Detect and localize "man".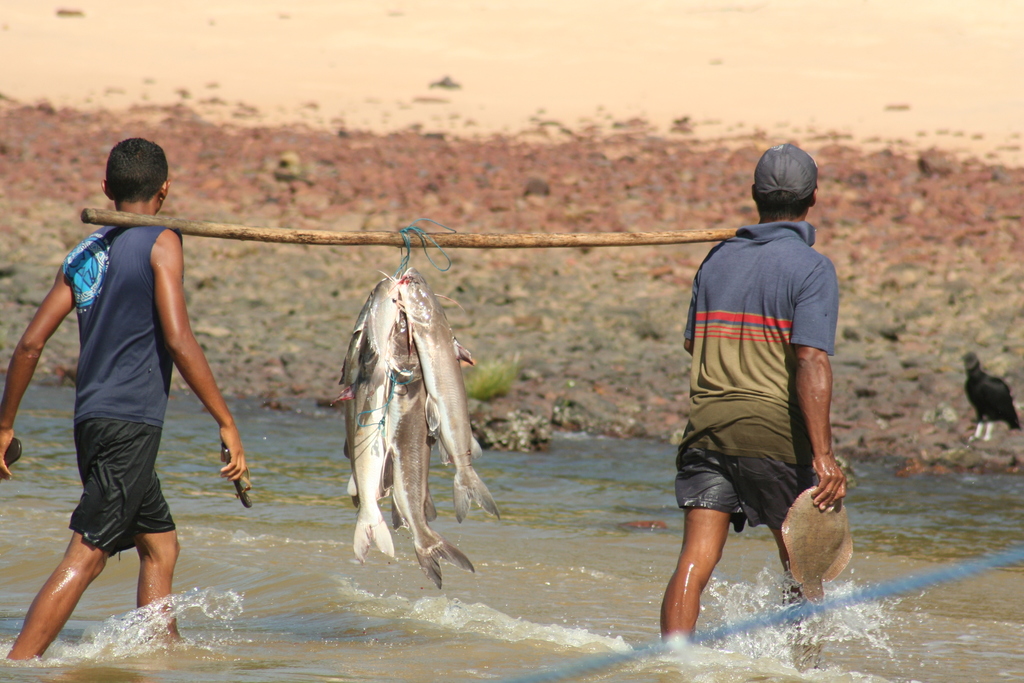
Localized at bbox=(655, 151, 860, 654).
